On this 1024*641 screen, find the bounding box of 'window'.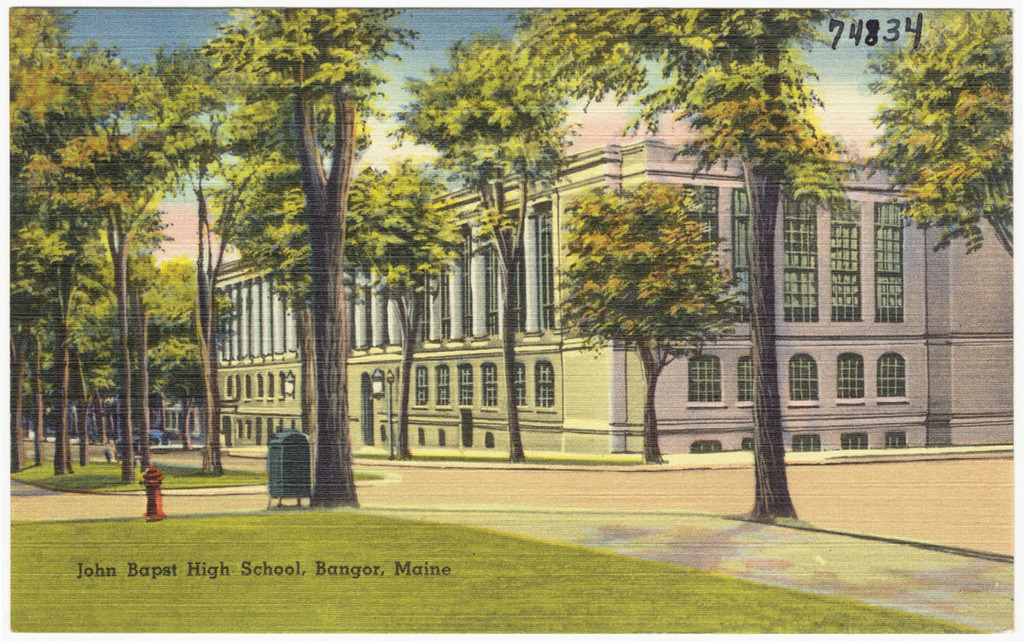
Bounding box: select_region(438, 425, 447, 449).
